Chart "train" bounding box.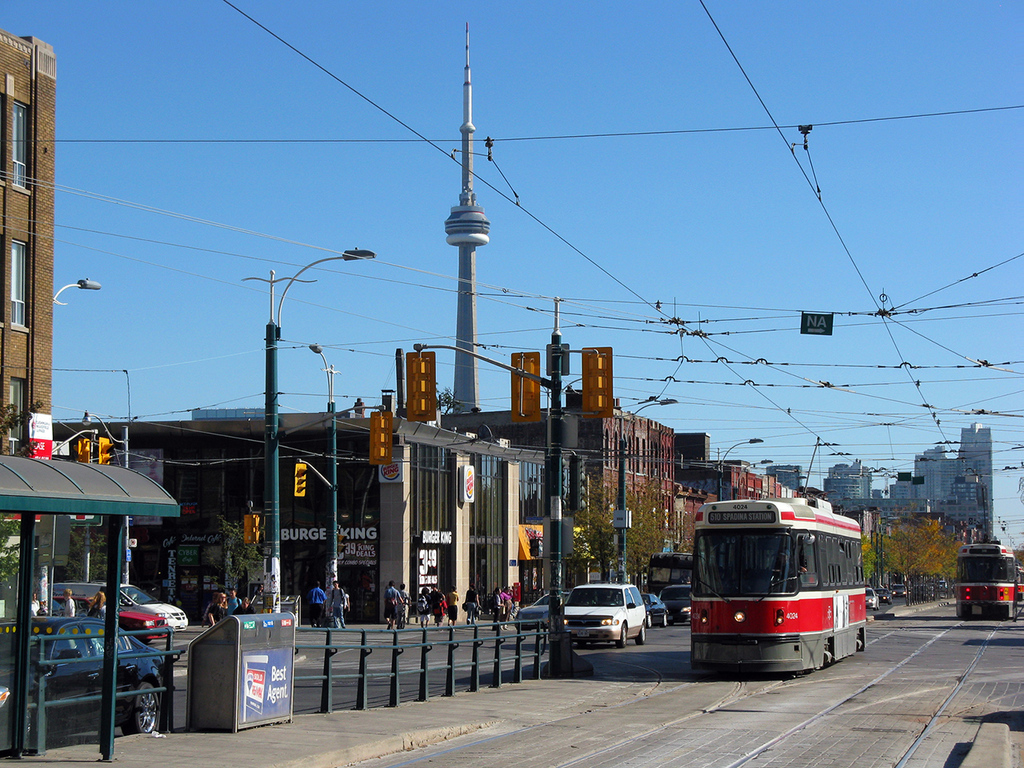
Charted: pyautogui.locateOnScreen(957, 542, 1018, 618).
